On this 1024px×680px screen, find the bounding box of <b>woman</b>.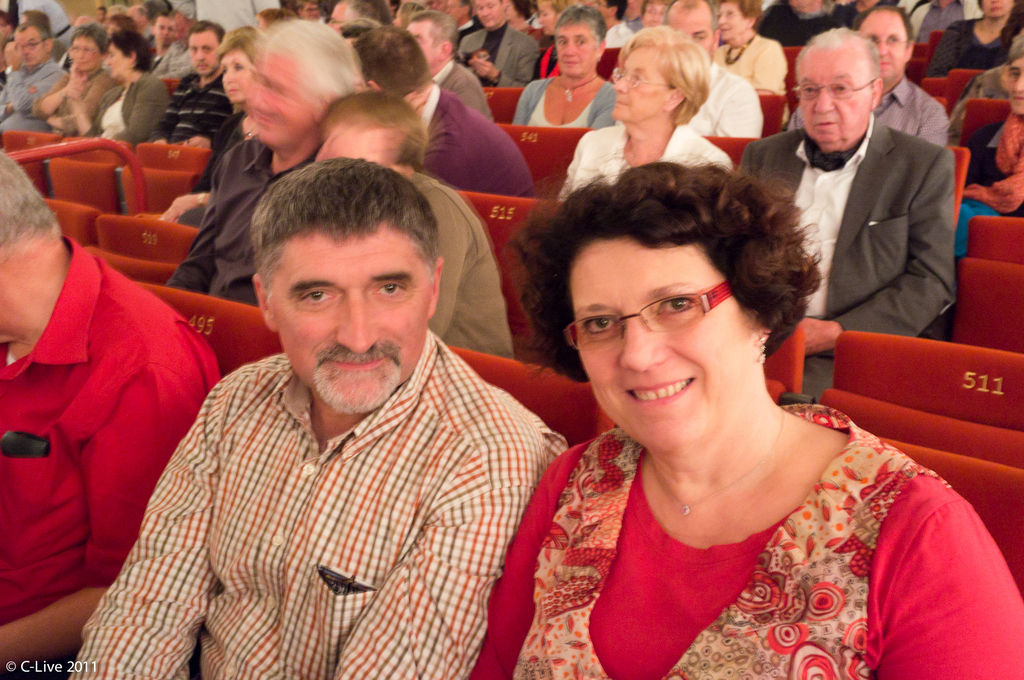
Bounding box: (x1=29, y1=17, x2=118, y2=145).
